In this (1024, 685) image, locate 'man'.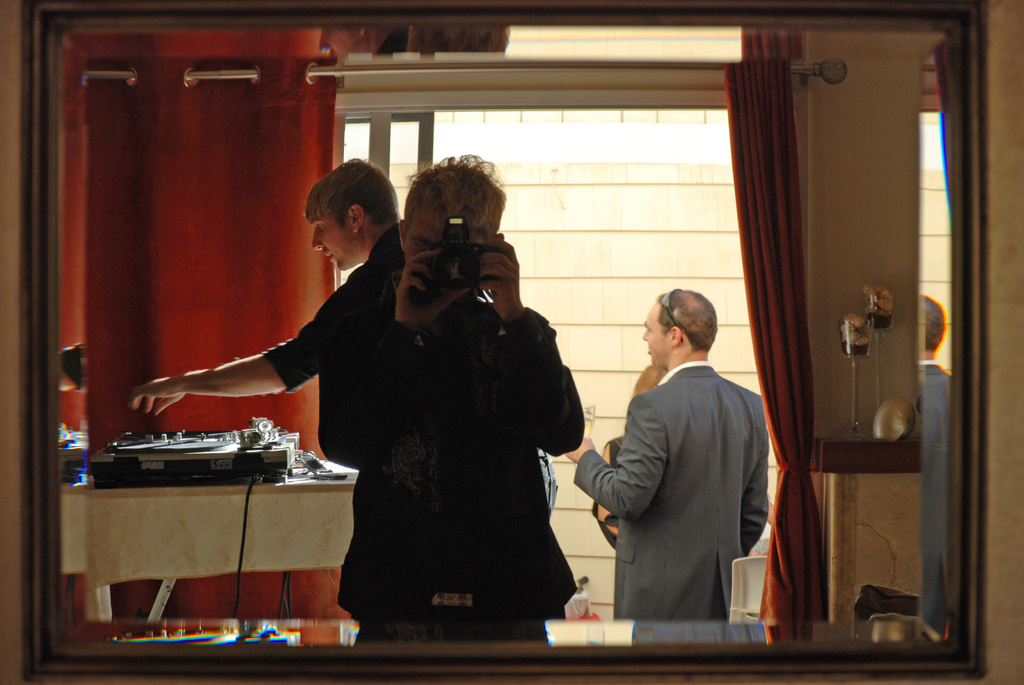
Bounding box: (left=913, top=295, right=954, bottom=632).
